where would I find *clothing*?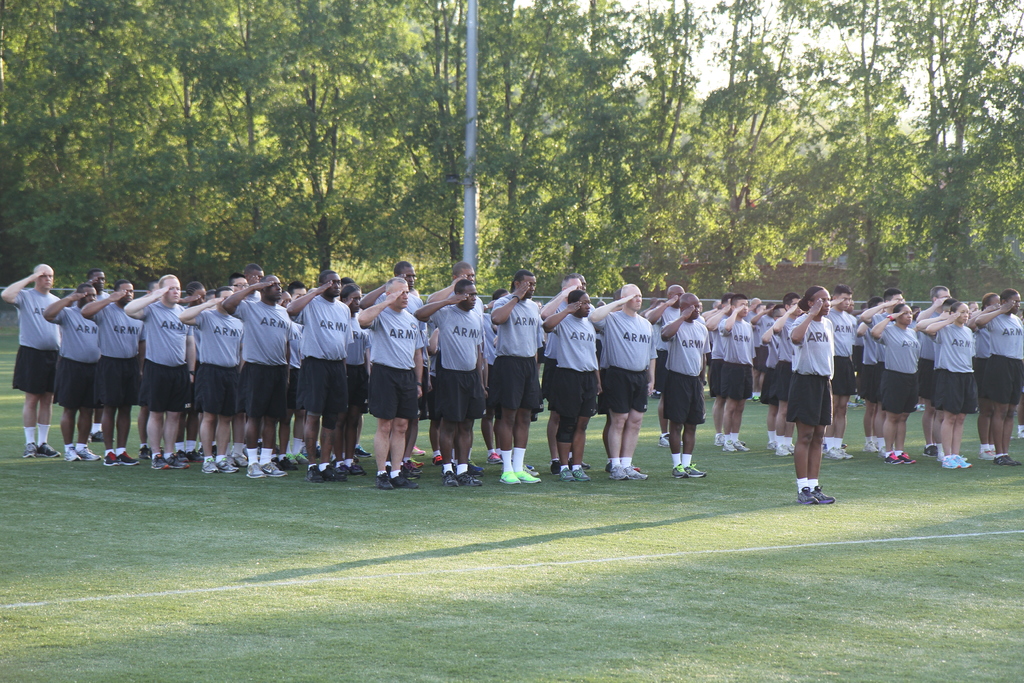
At (230,364,288,419).
